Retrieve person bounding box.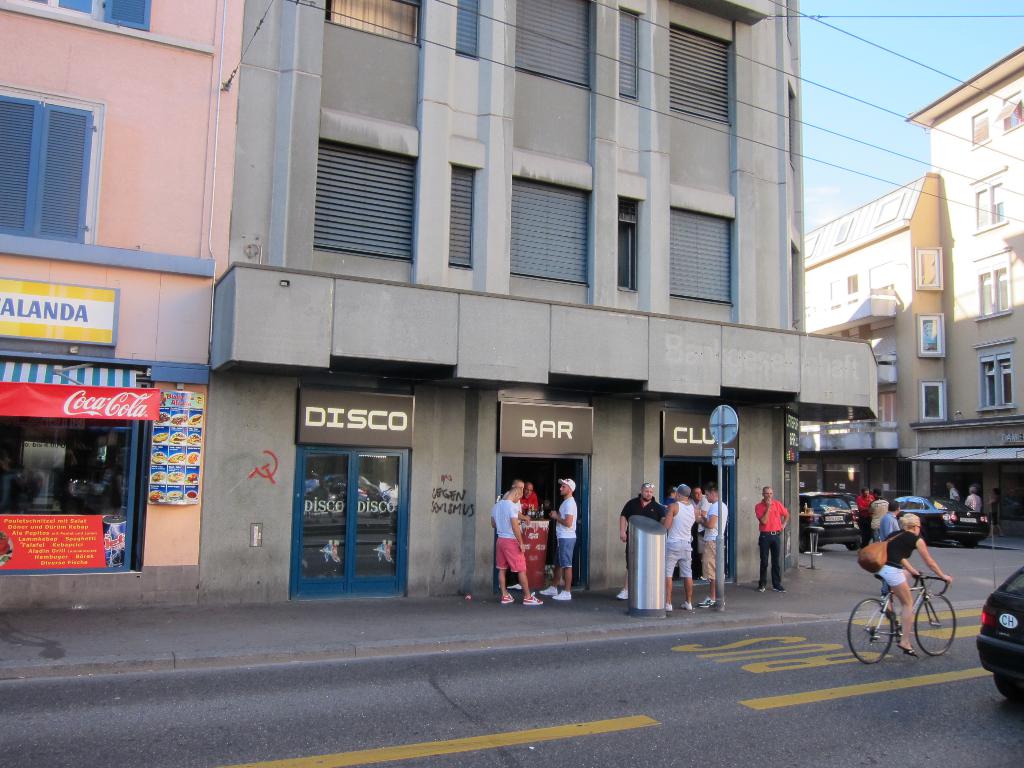
Bounding box: [869,514,947,651].
